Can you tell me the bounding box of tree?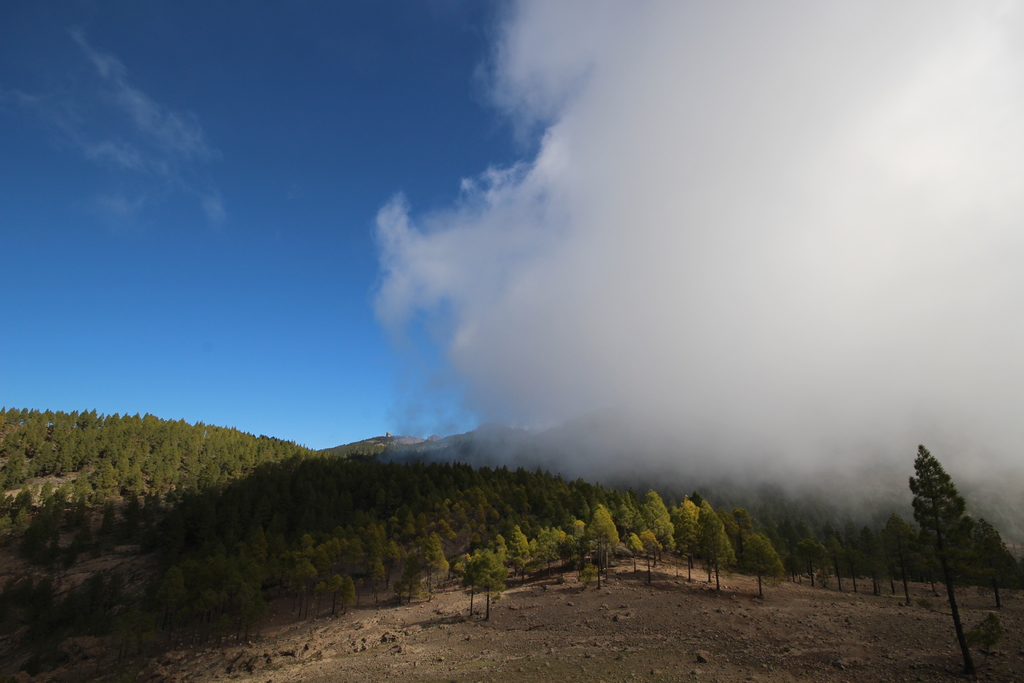
(left=965, top=509, right=1018, bottom=614).
